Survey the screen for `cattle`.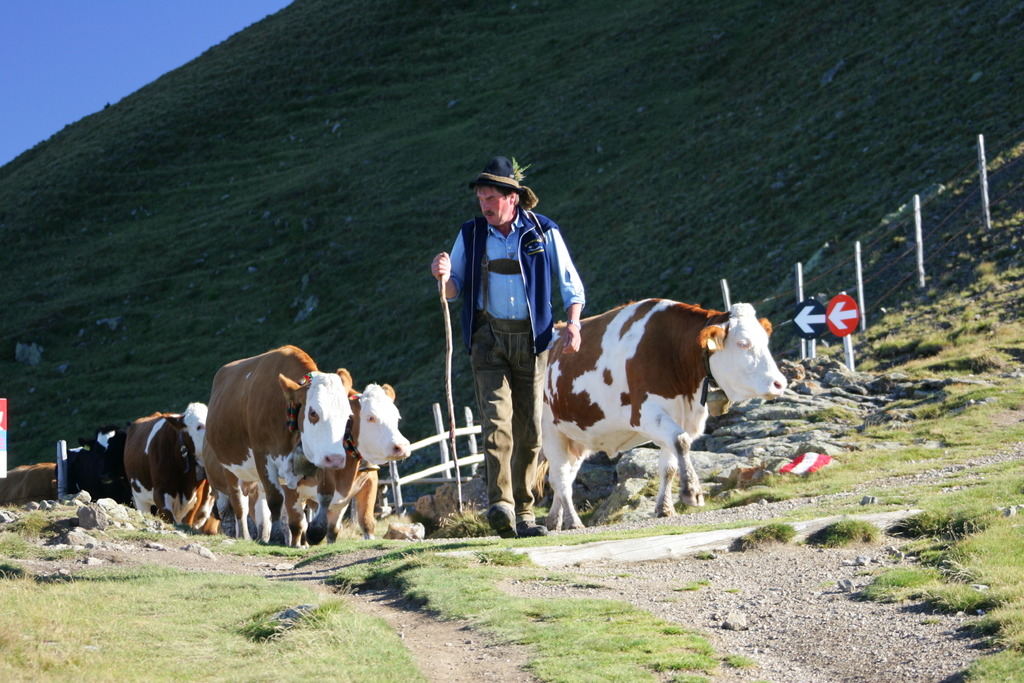
Survey found: 125, 400, 214, 530.
